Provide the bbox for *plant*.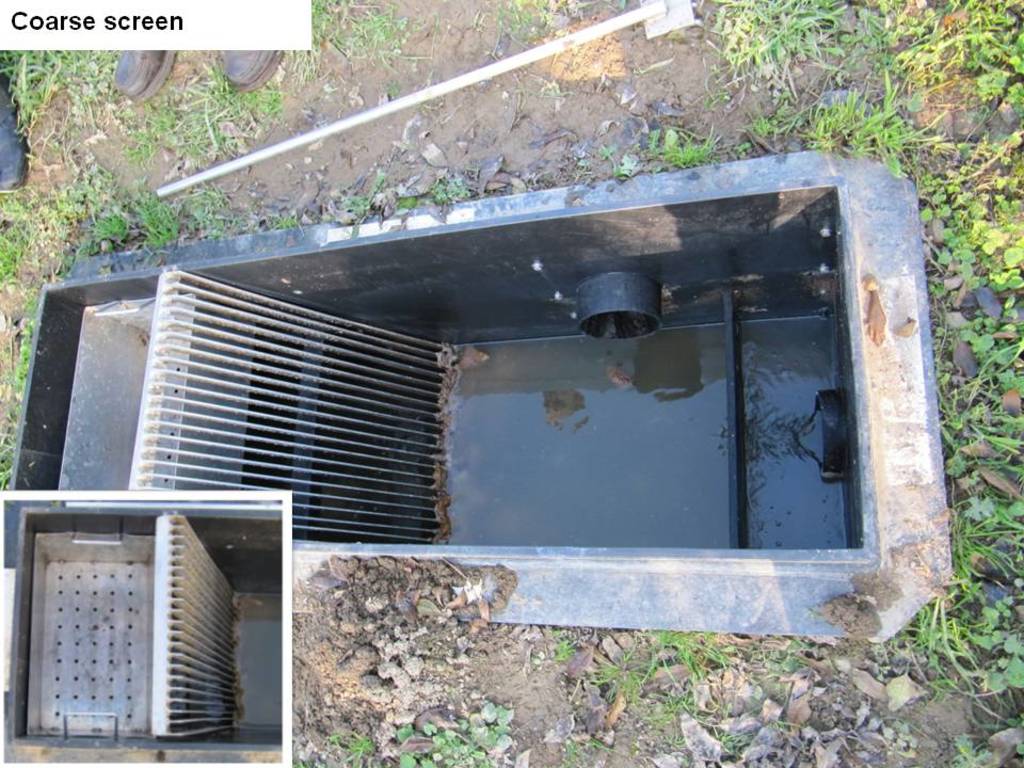
l=332, t=707, r=383, b=767.
